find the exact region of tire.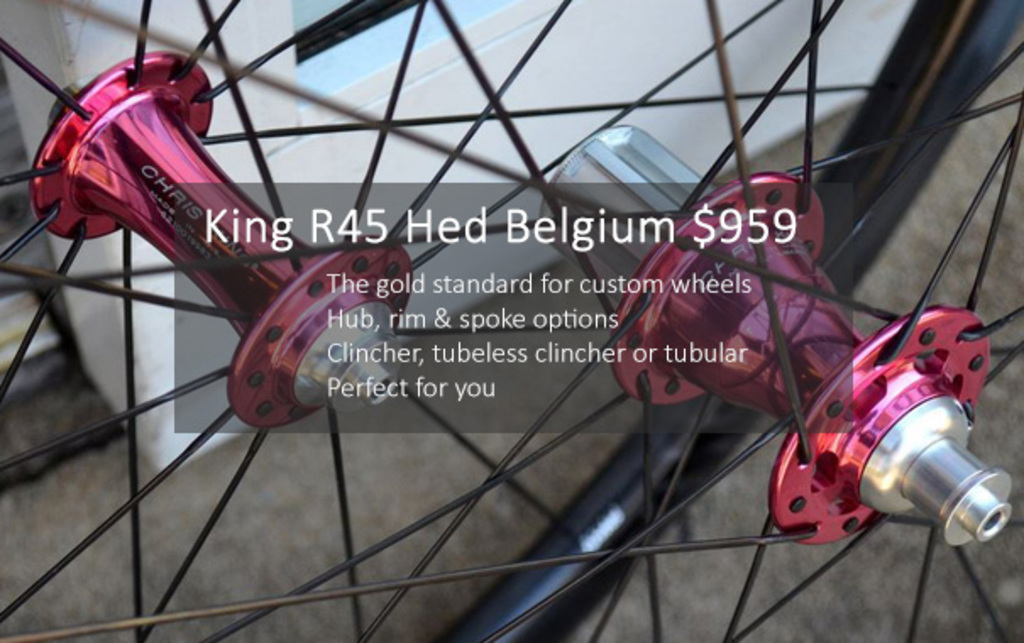
Exact region: 0, 0, 1022, 641.
